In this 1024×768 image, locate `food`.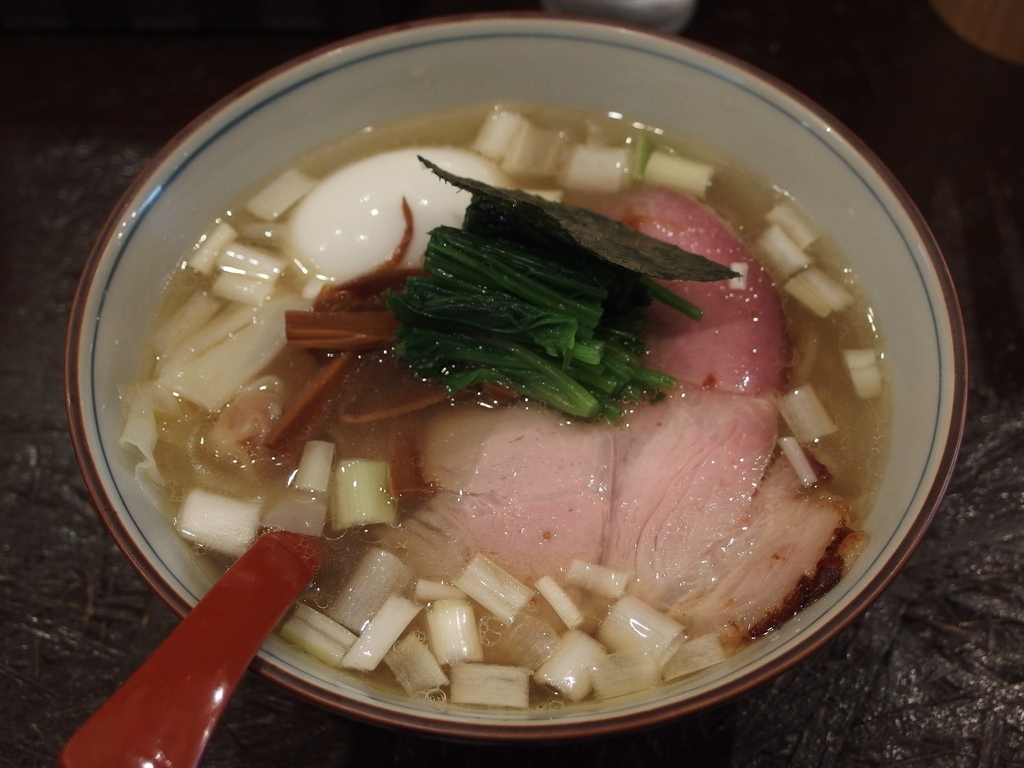
Bounding box: rect(116, 41, 924, 710).
